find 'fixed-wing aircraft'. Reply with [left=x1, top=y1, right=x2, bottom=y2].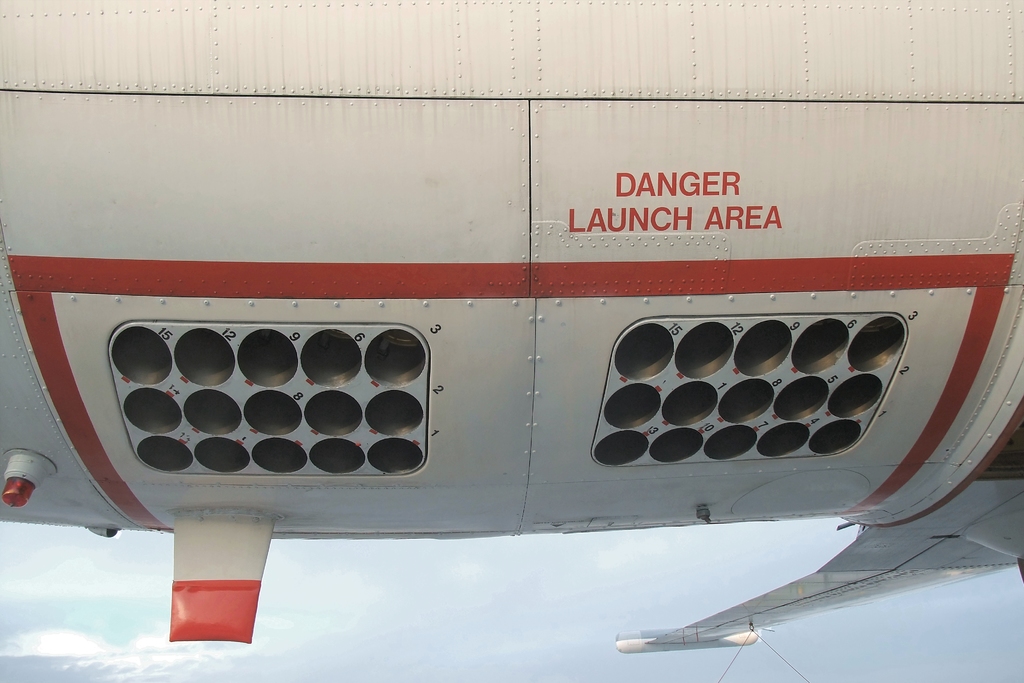
[left=0, top=0, right=1023, bottom=654].
